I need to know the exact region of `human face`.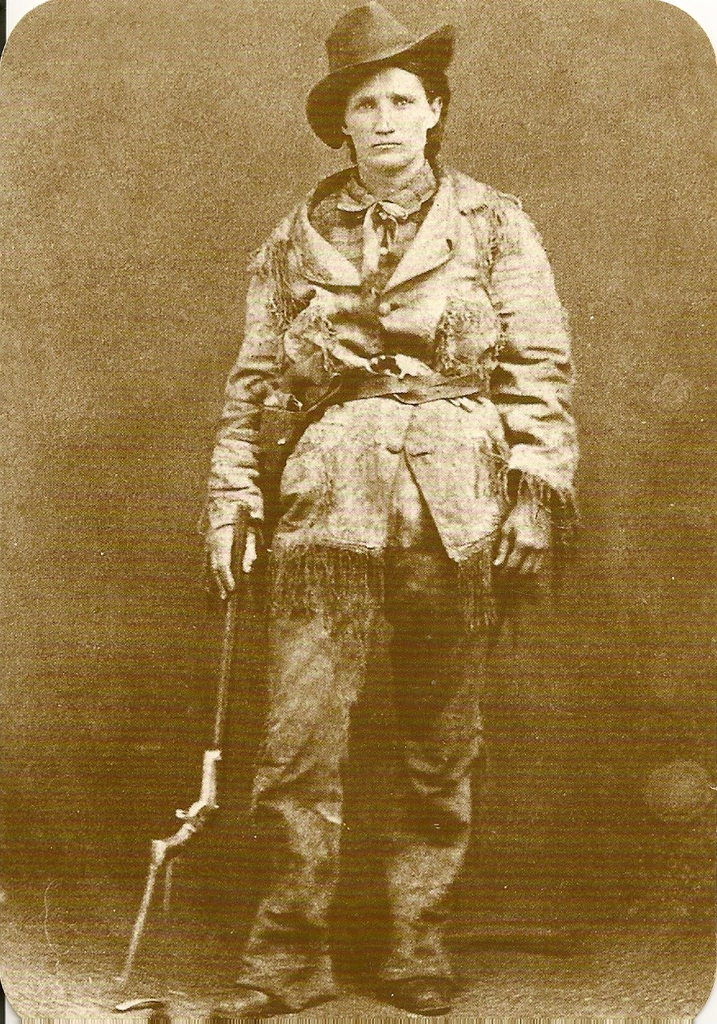
Region: Rect(351, 58, 428, 162).
